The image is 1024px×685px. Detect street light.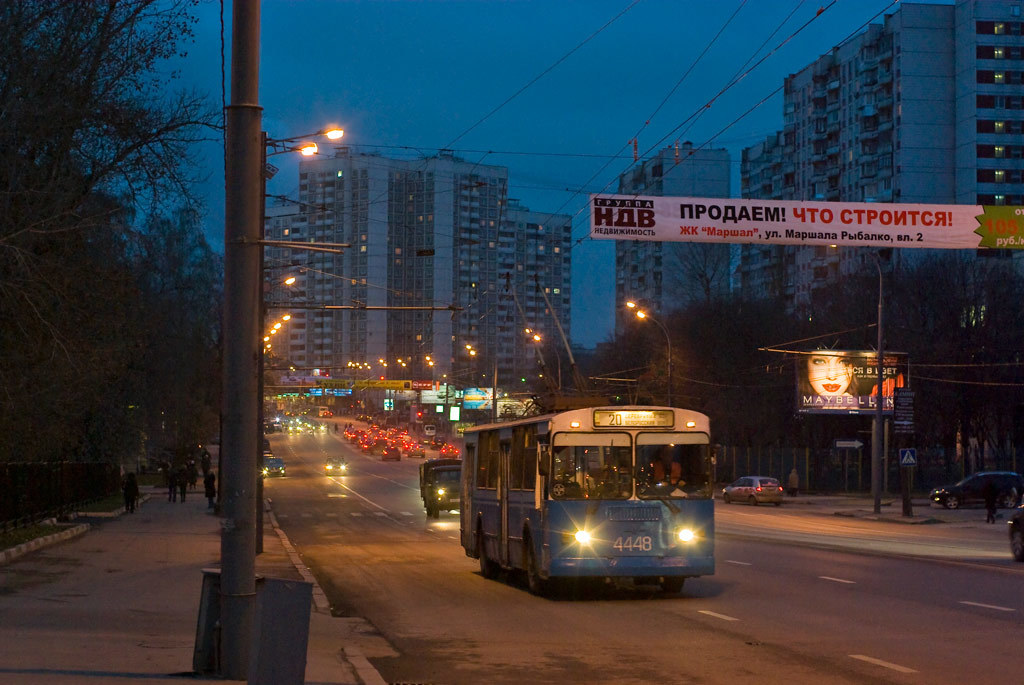
Detection: locate(823, 239, 885, 515).
